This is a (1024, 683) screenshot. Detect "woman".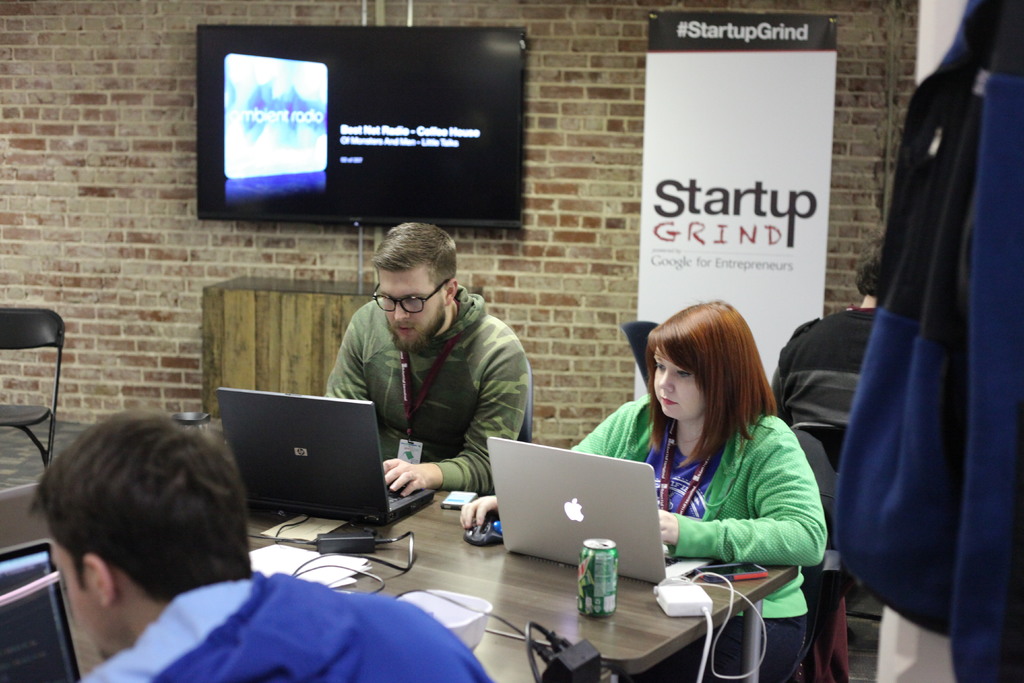
detection(548, 281, 819, 603).
